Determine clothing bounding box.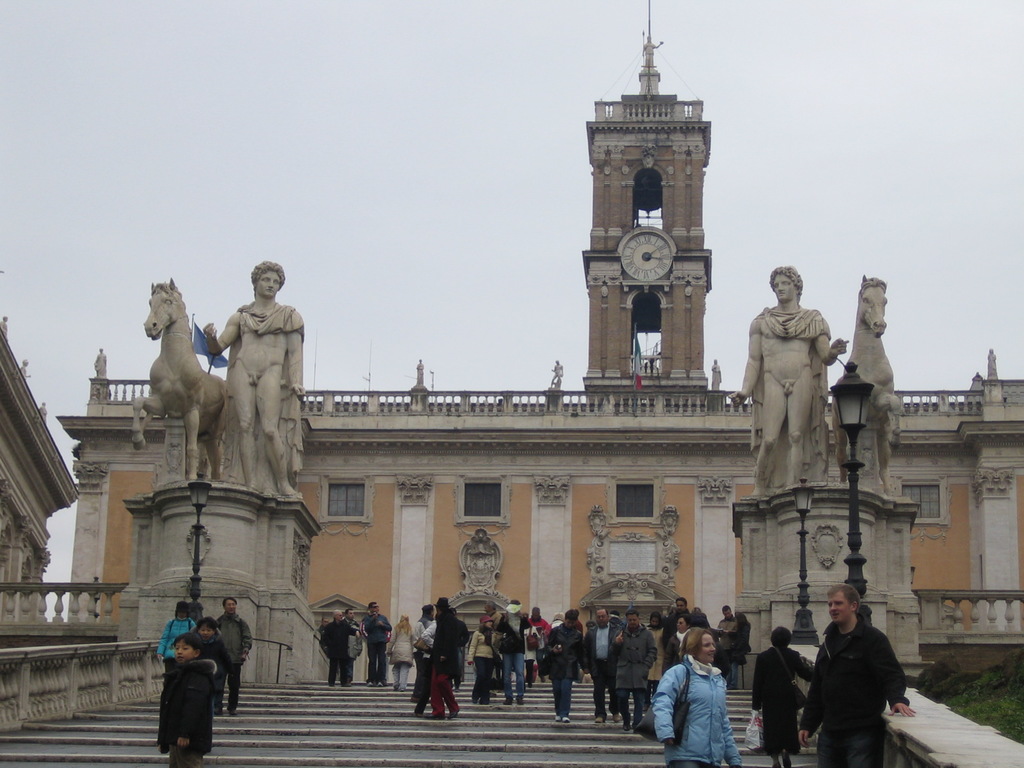
Determined: <box>421,614,457,724</box>.
